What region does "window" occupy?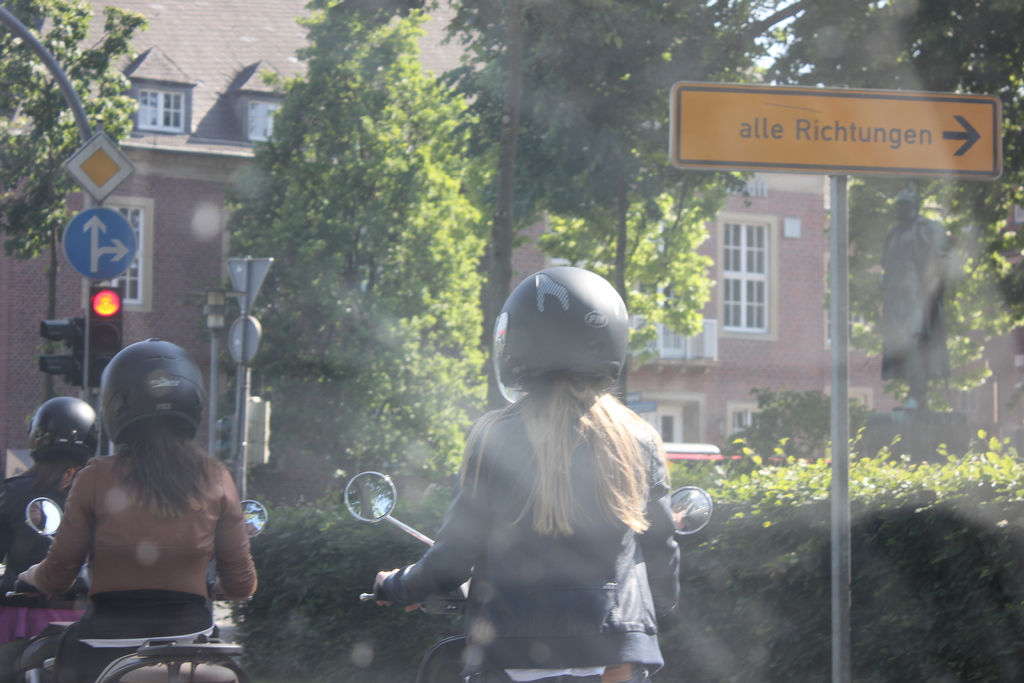
select_region(730, 406, 772, 449).
